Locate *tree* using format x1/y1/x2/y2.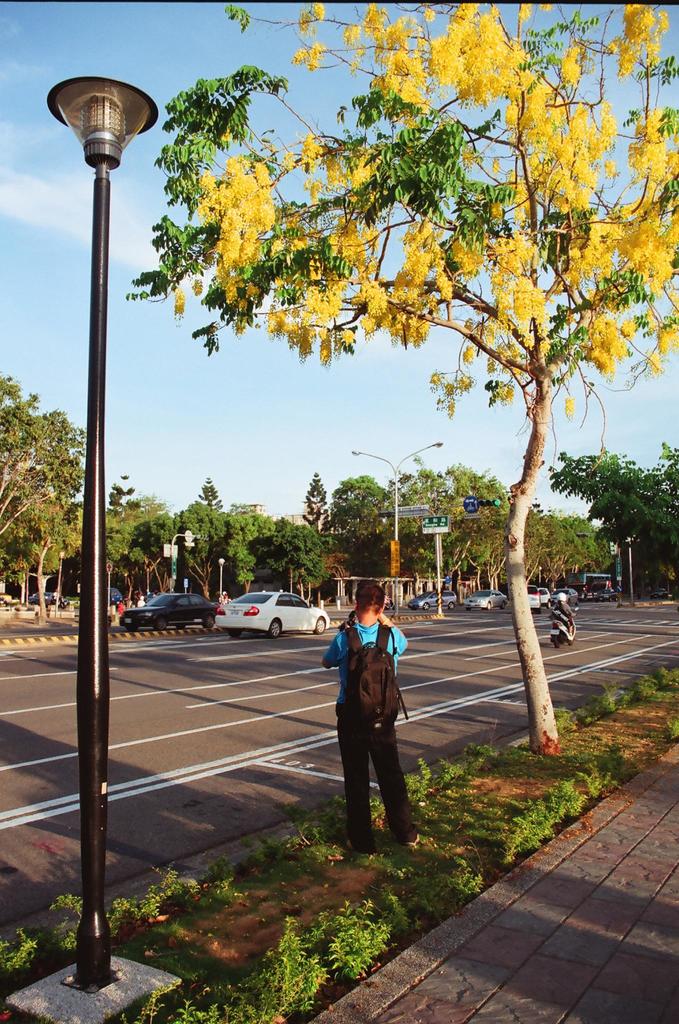
126/0/678/762.
